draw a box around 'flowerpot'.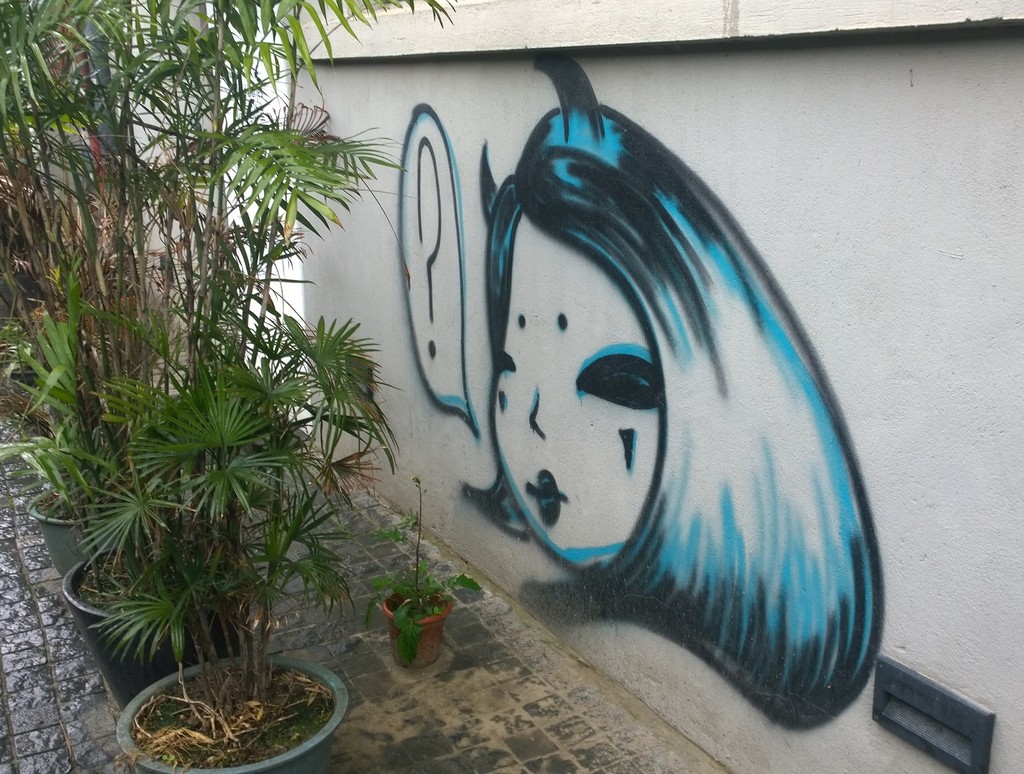
BBox(65, 540, 240, 715).
